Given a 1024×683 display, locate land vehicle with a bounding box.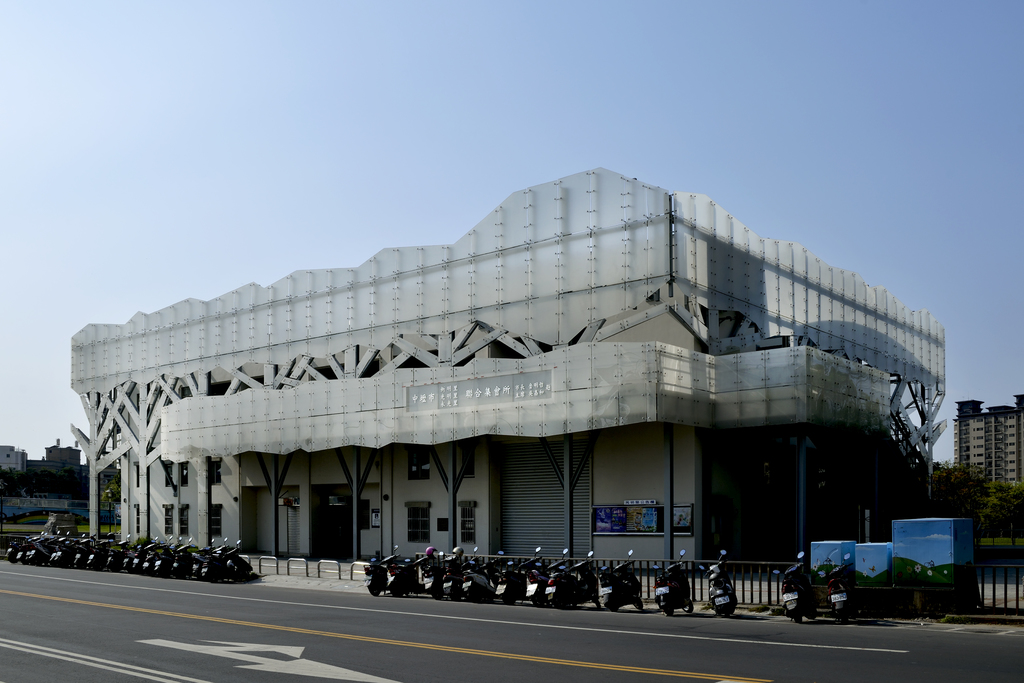
Located: Rect(696, 547, 739, 618).
